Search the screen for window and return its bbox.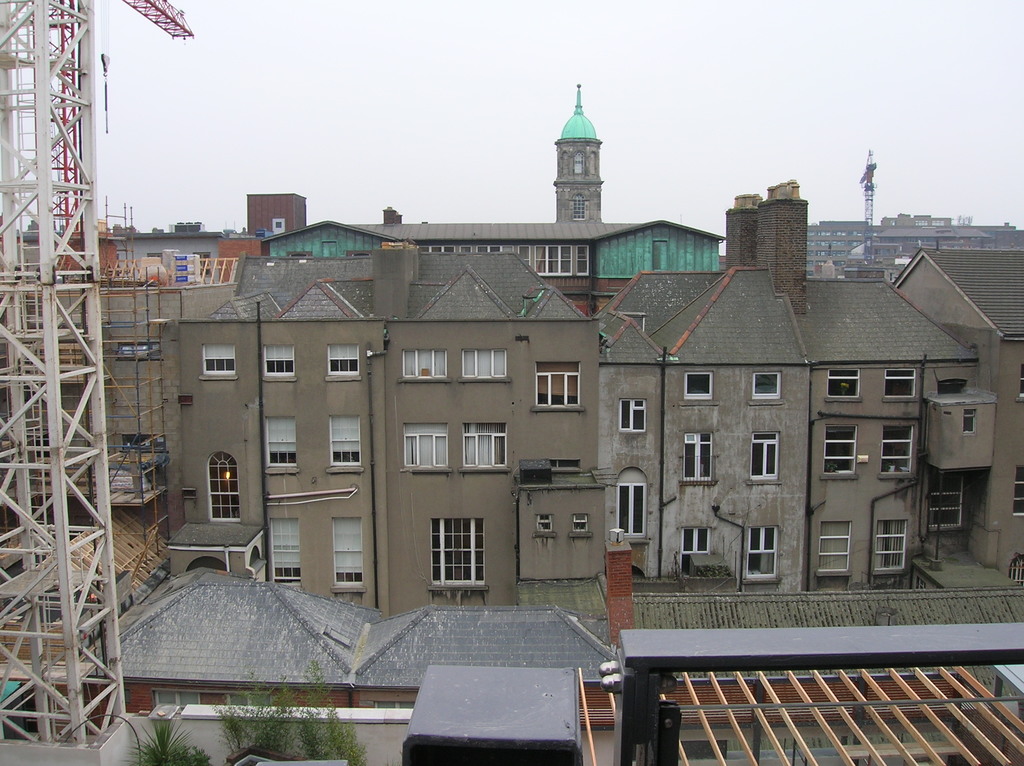
Found: pyautogui.locateOnScreen(334, 518, 364, 589).
